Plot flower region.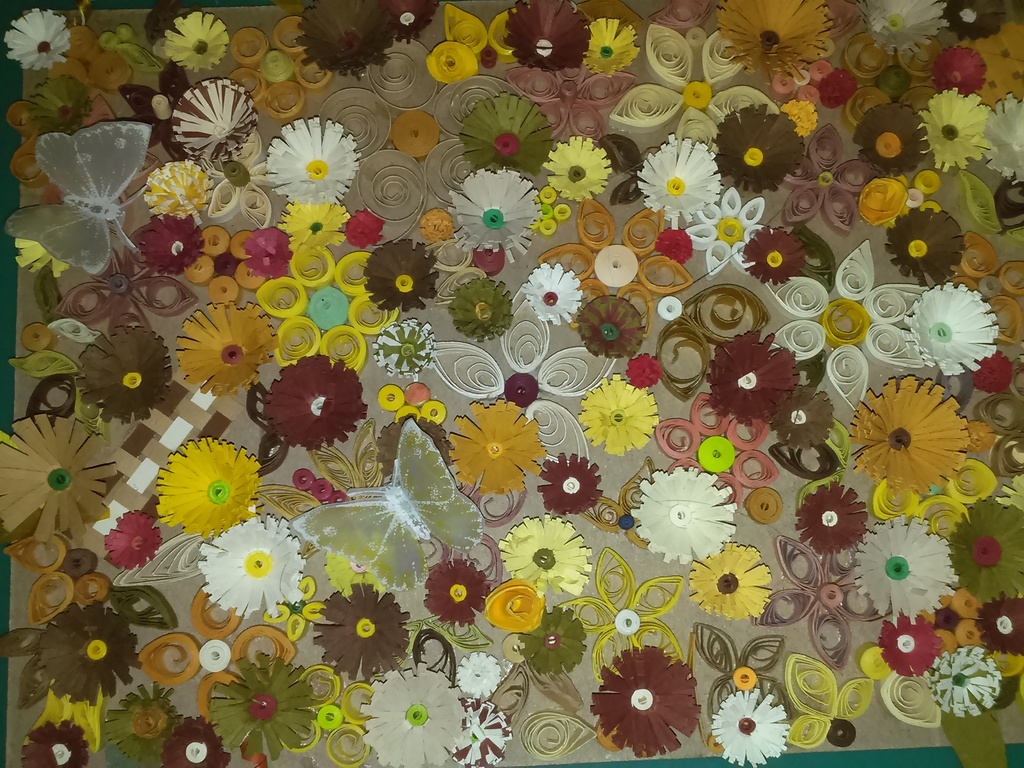
Plotted at bbox=[0, 413, 121, 543].
